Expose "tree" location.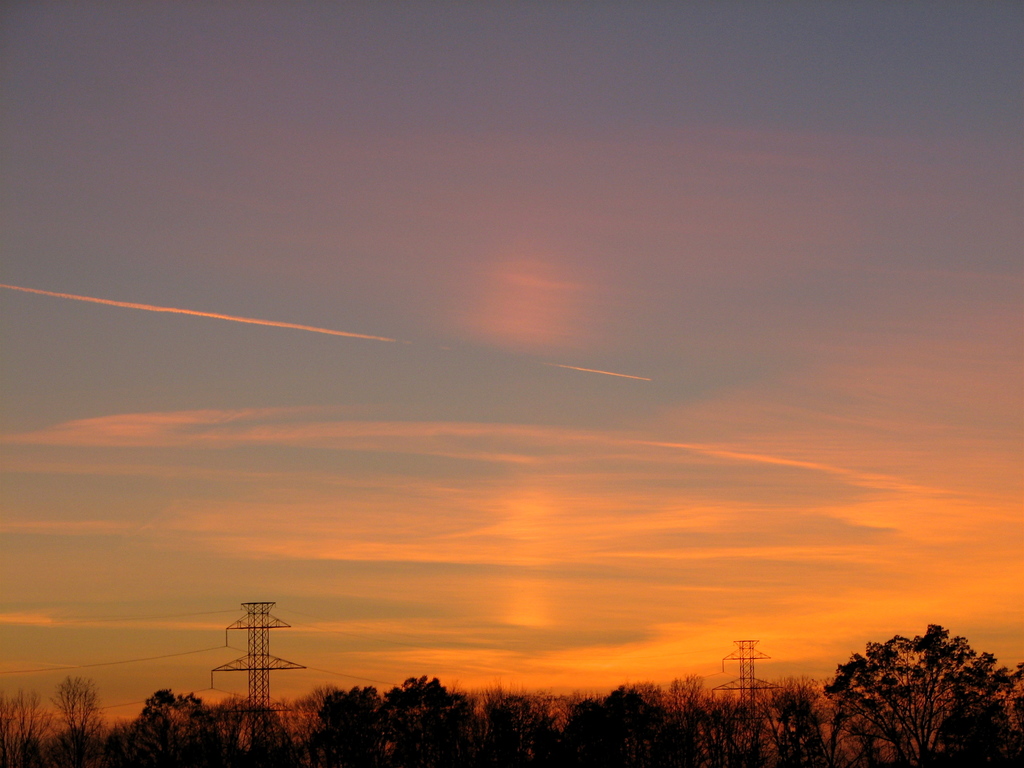
Exposed at (x1=118, y1=666, x2=303, y2=762).
